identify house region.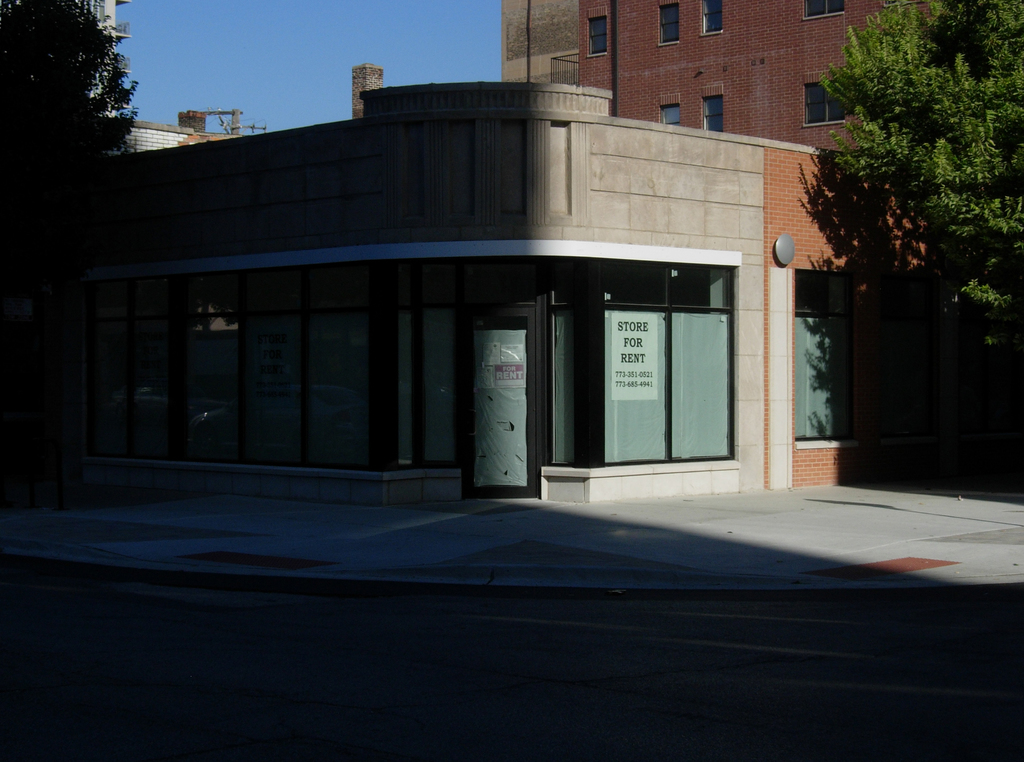
Region: <bbox>0, 52, 936, 492</bbox>.
